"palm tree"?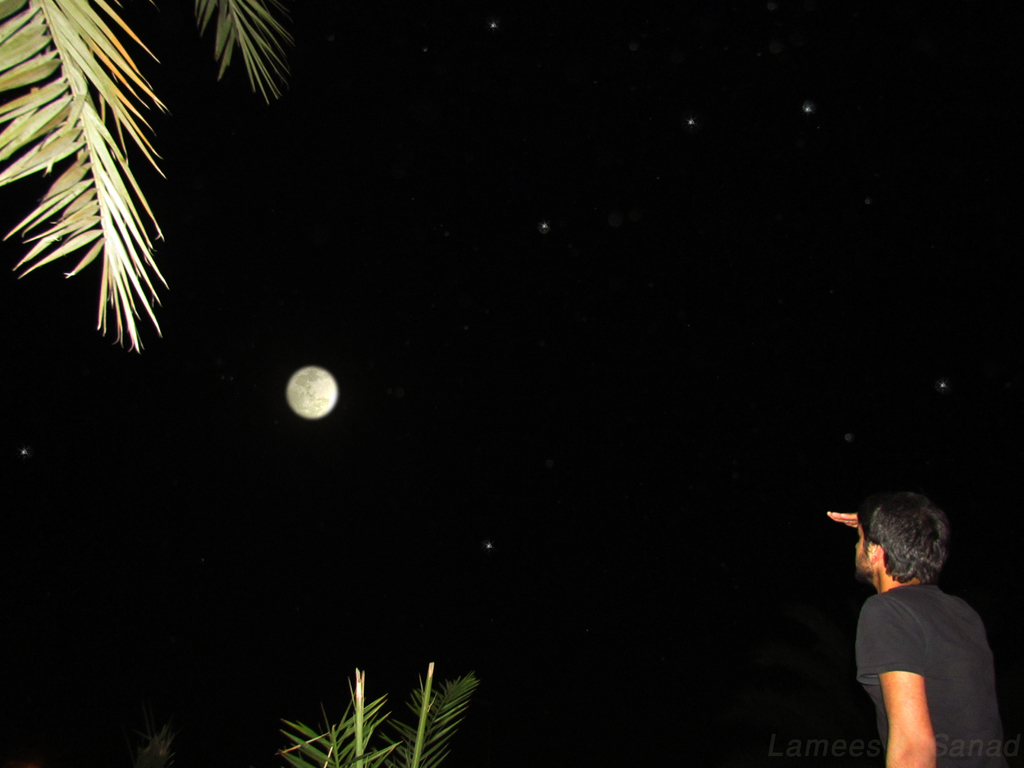
[0,6,326,426]
